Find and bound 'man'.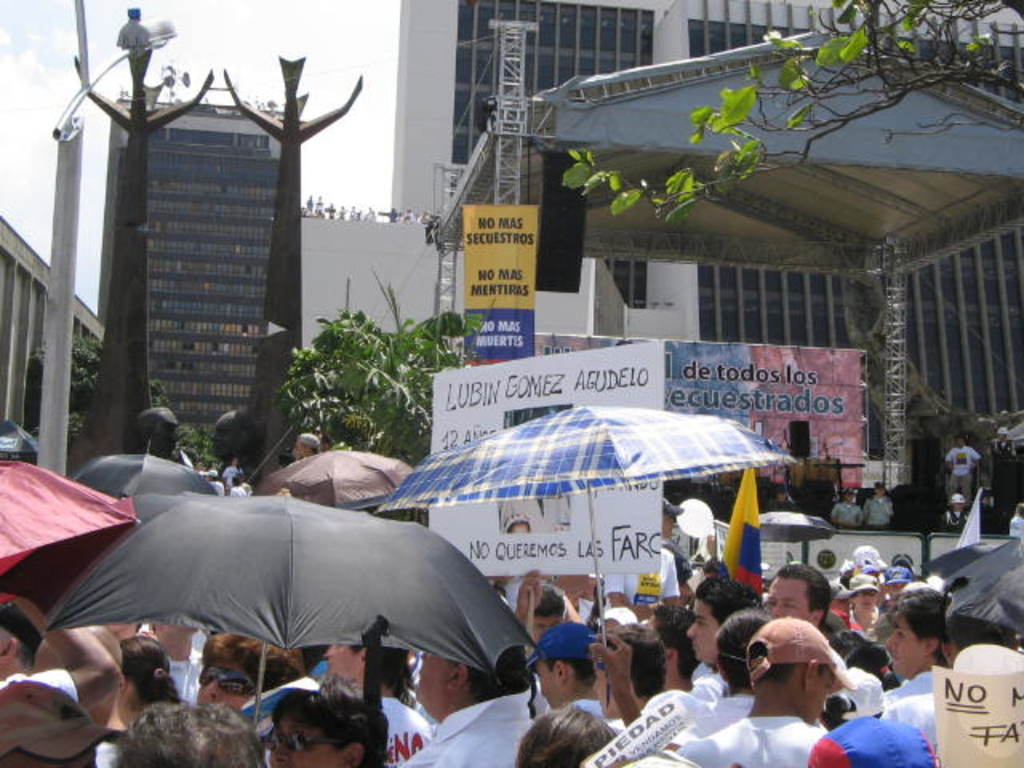
Bound: bbox=(882, 584, 952, 739).
